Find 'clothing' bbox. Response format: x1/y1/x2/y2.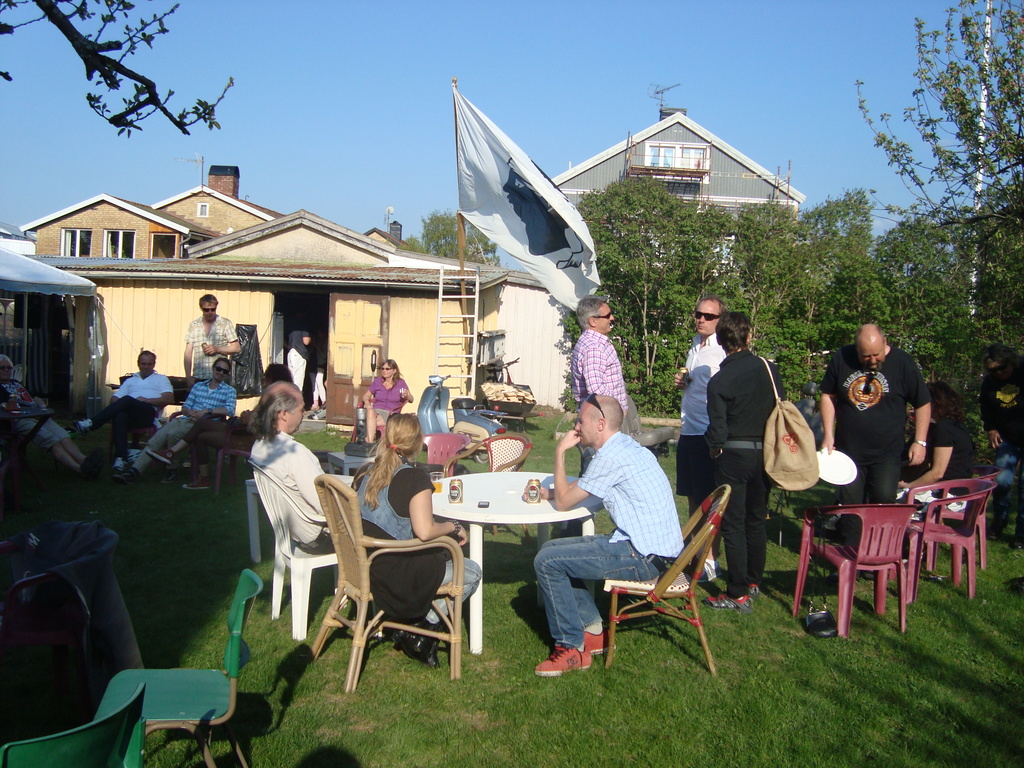
308/343/330/406.
